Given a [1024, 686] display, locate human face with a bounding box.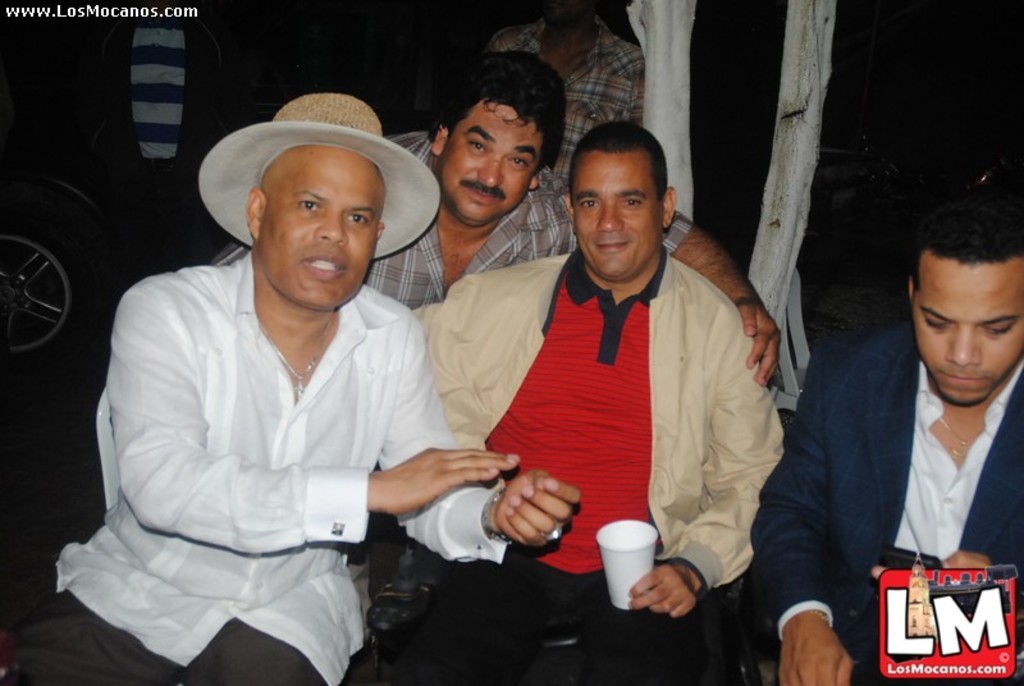
Located: [x1=579, y1=156, x2=660, y2=283].
